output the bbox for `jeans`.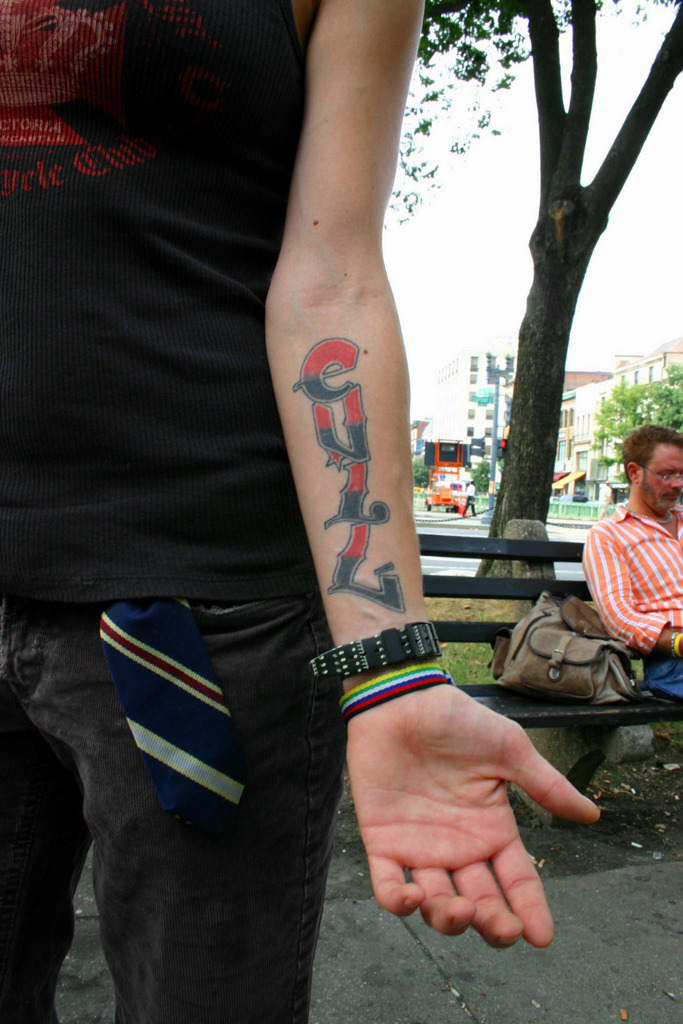
left=38, top=645, right=321, bottom=1023.
